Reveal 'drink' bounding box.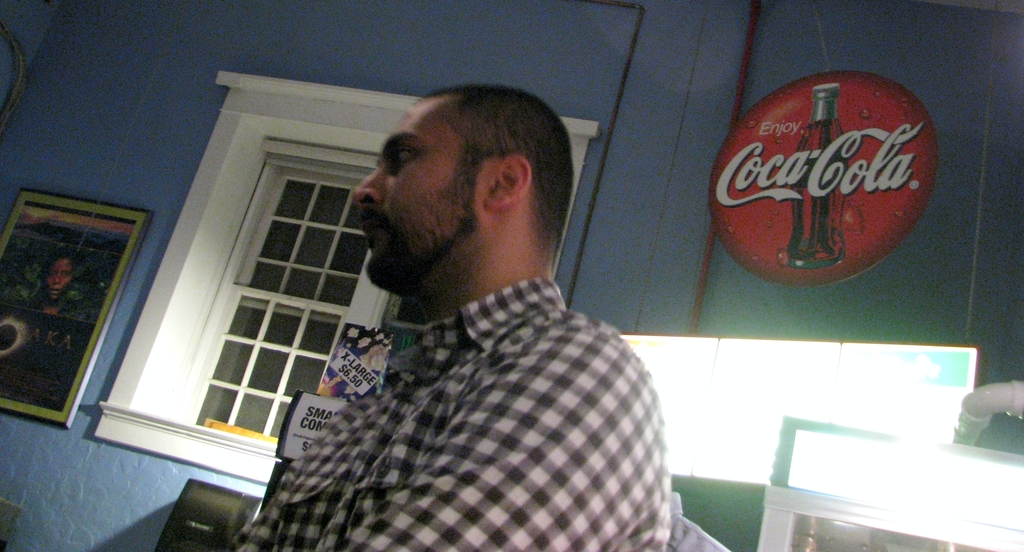
Revealed: (left=781, top=114, right=854, bottom=264).
